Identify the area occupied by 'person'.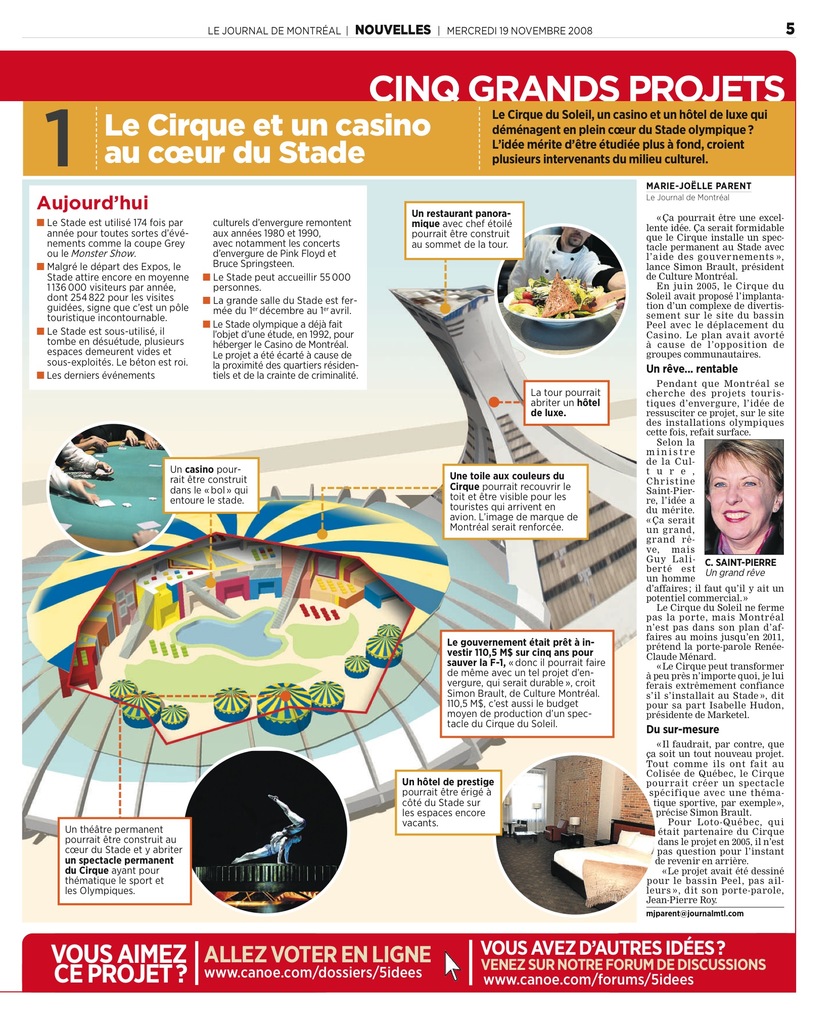
Area: bbox=(499, 227, 621, 297).
